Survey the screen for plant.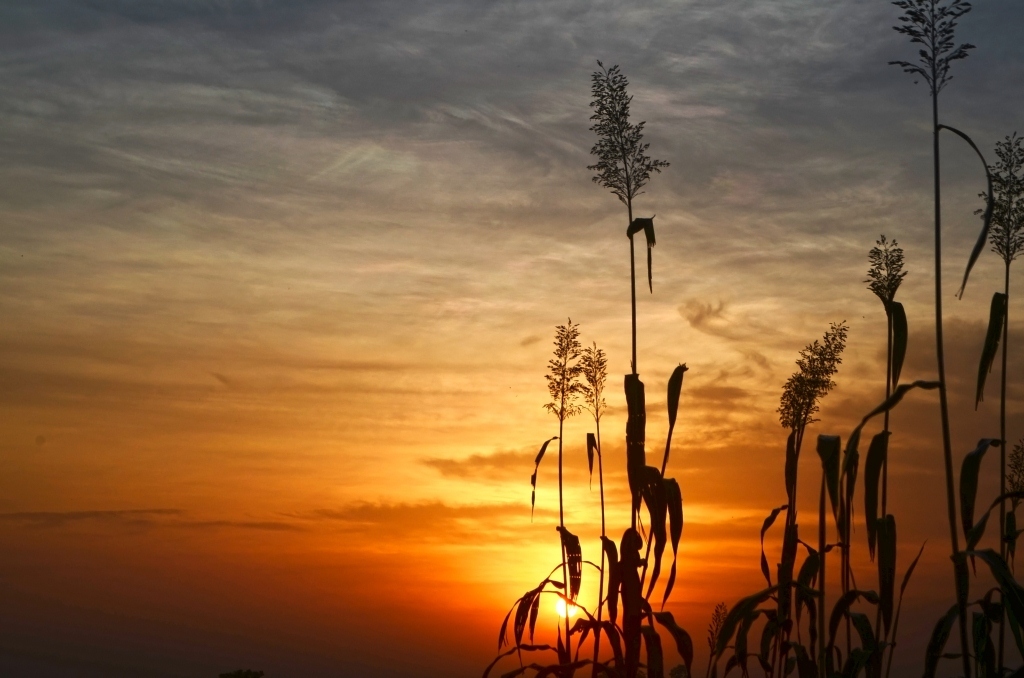
Survey found: [left=553, top=301, right=663, bottom=676].
